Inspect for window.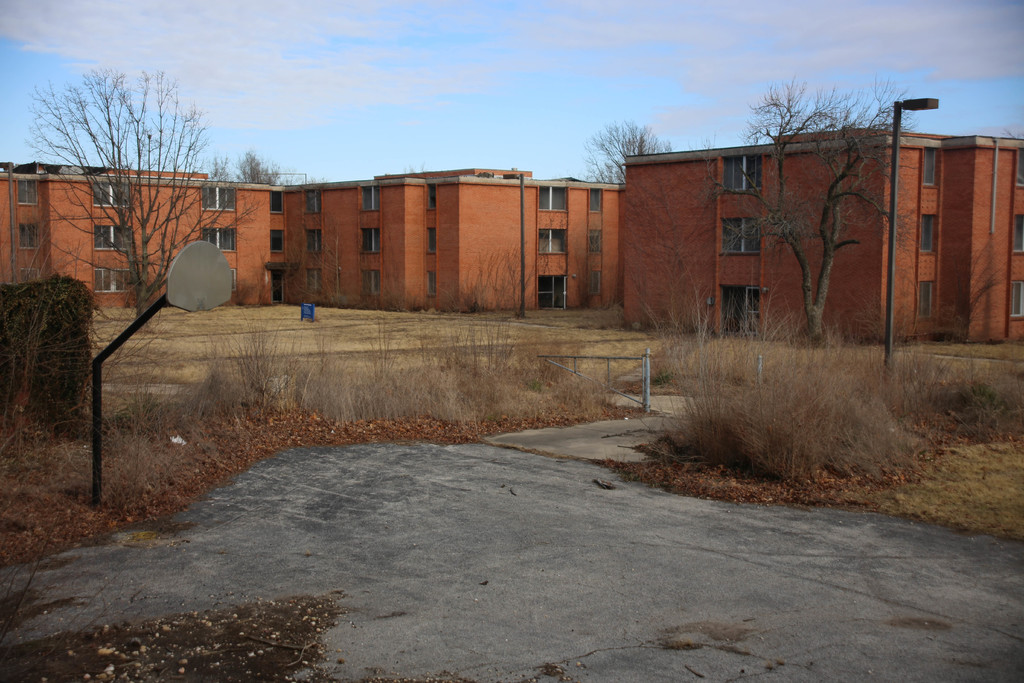
Inspection: (left=92, top=183, right=129, bottom=208).
